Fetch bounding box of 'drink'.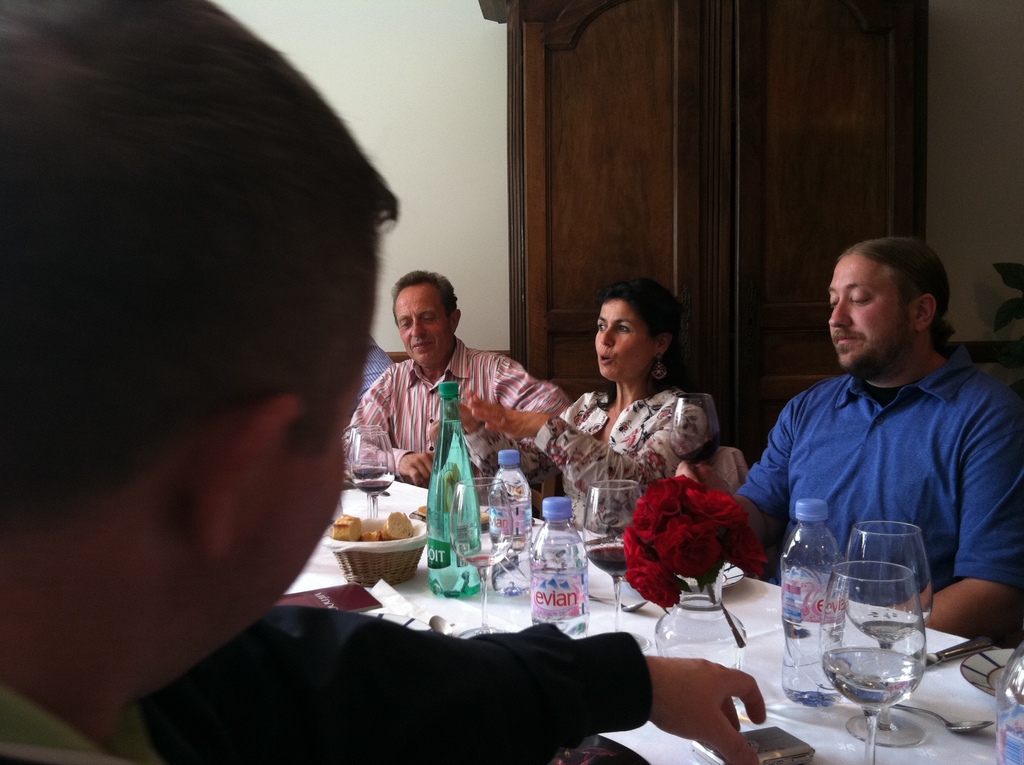
Bbox: BBox(422, 418, 484, 600).
